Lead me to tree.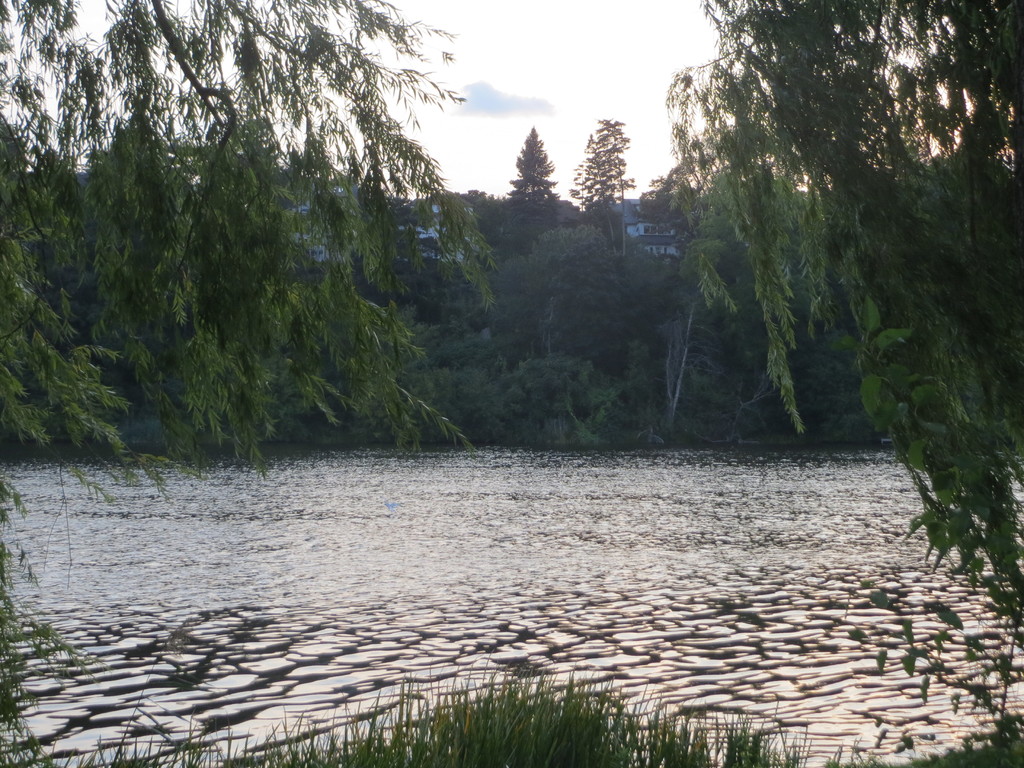
Lead to 492:125:562:252.
